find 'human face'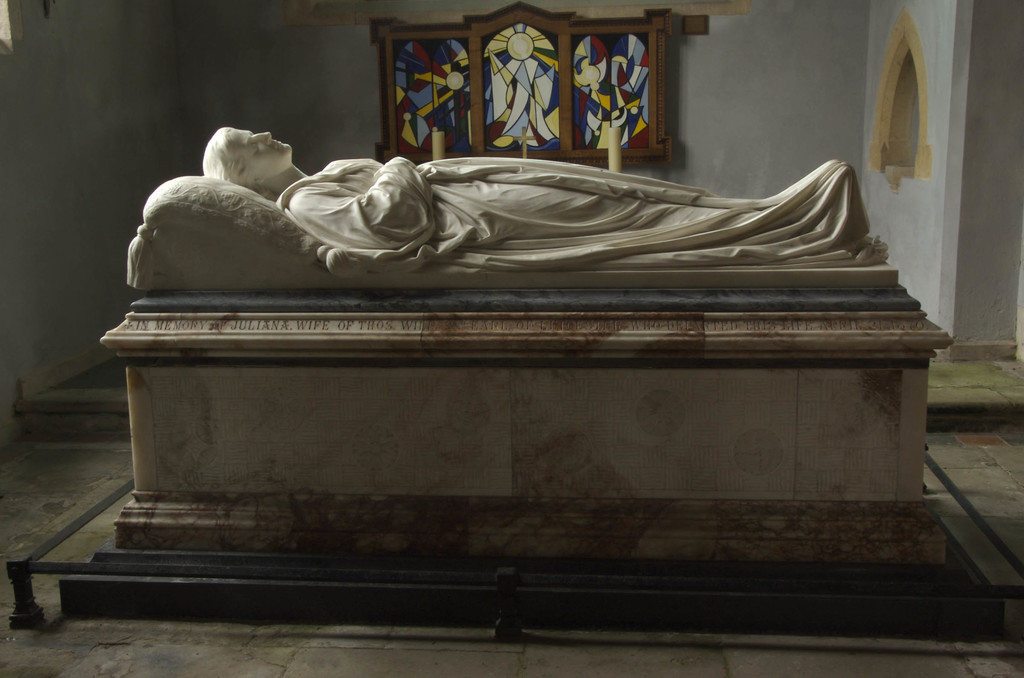
<box>231,128,291,173</box>
